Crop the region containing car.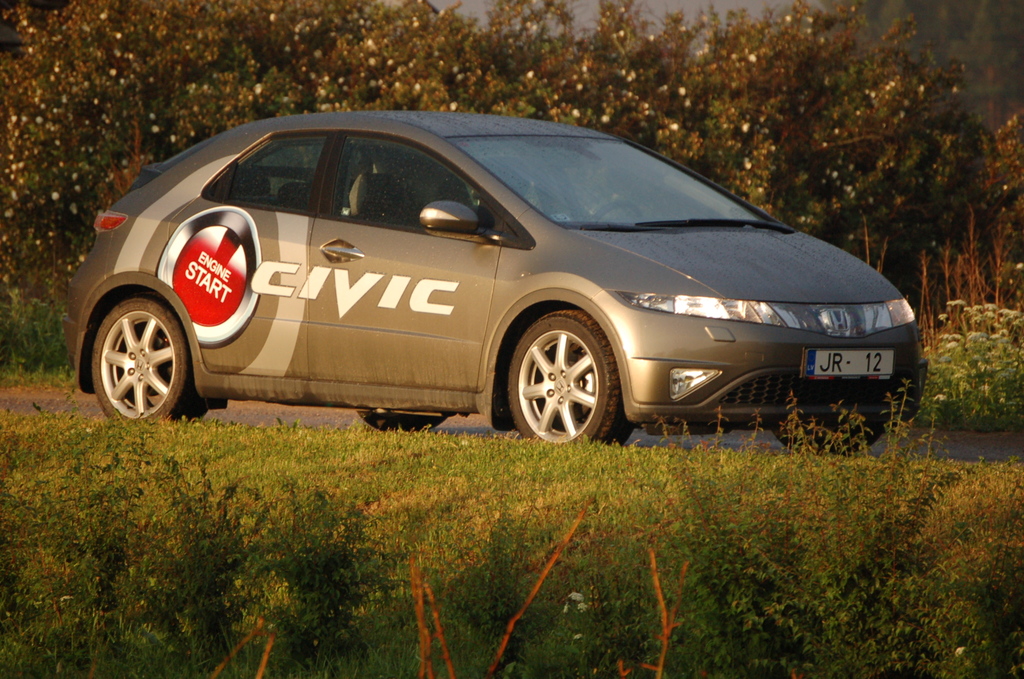
Crop region: crop(56, 117, 921, 457).
